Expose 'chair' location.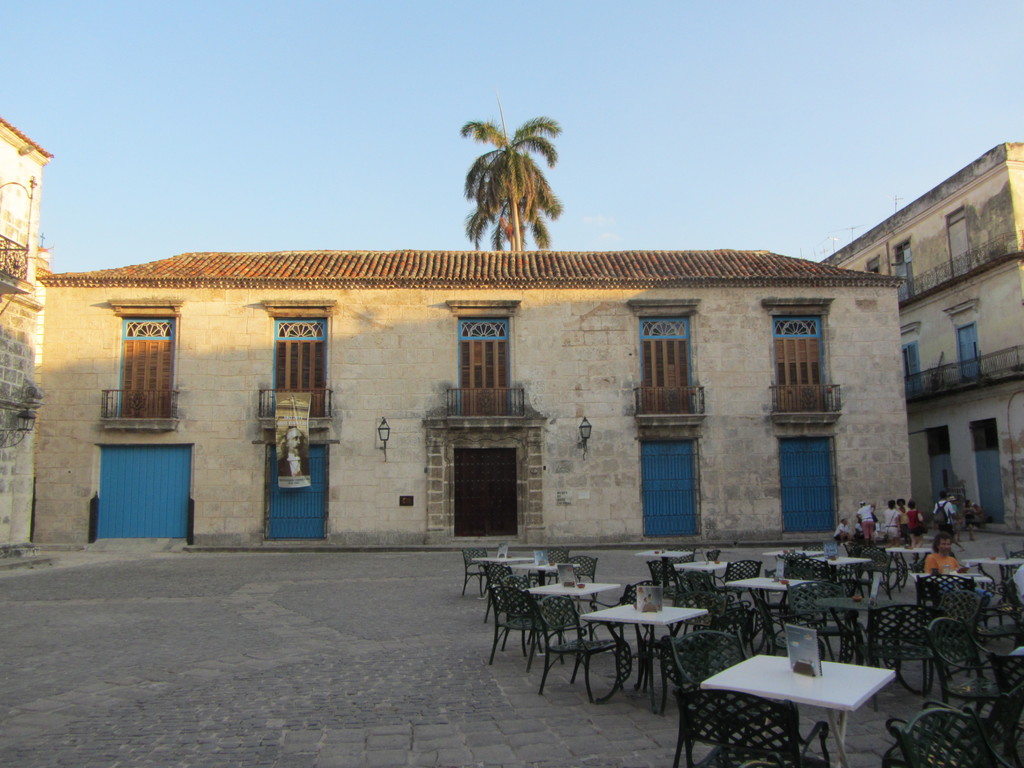
Exposed at 516, 580, 605, 707.
